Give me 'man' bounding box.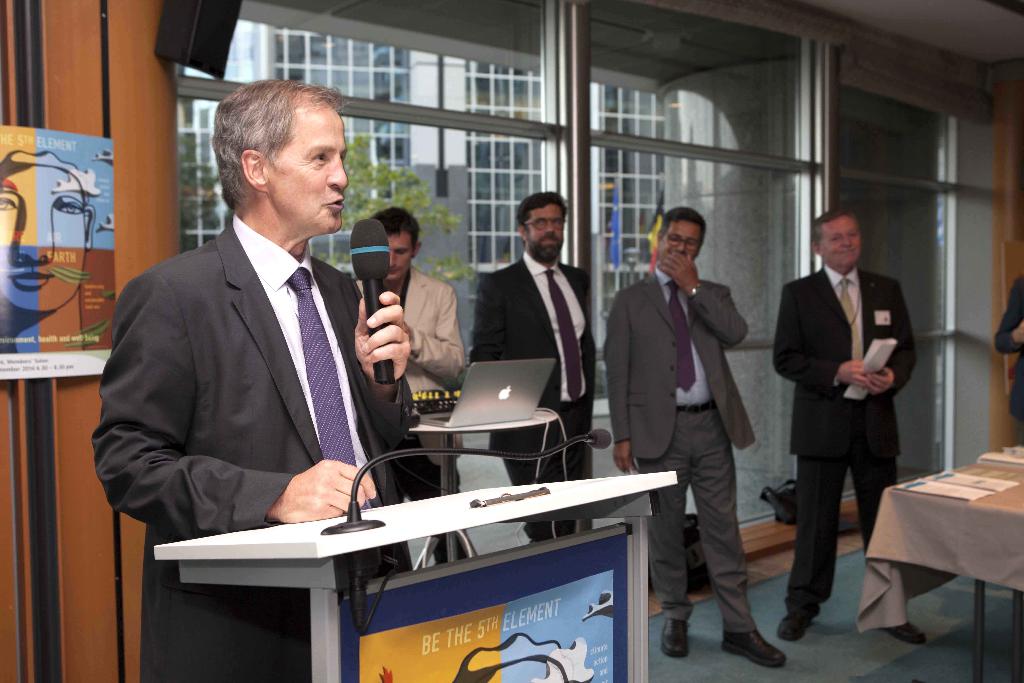
{"x1": 774, "y1": 203, "x2": 934, "y2": 646}.
